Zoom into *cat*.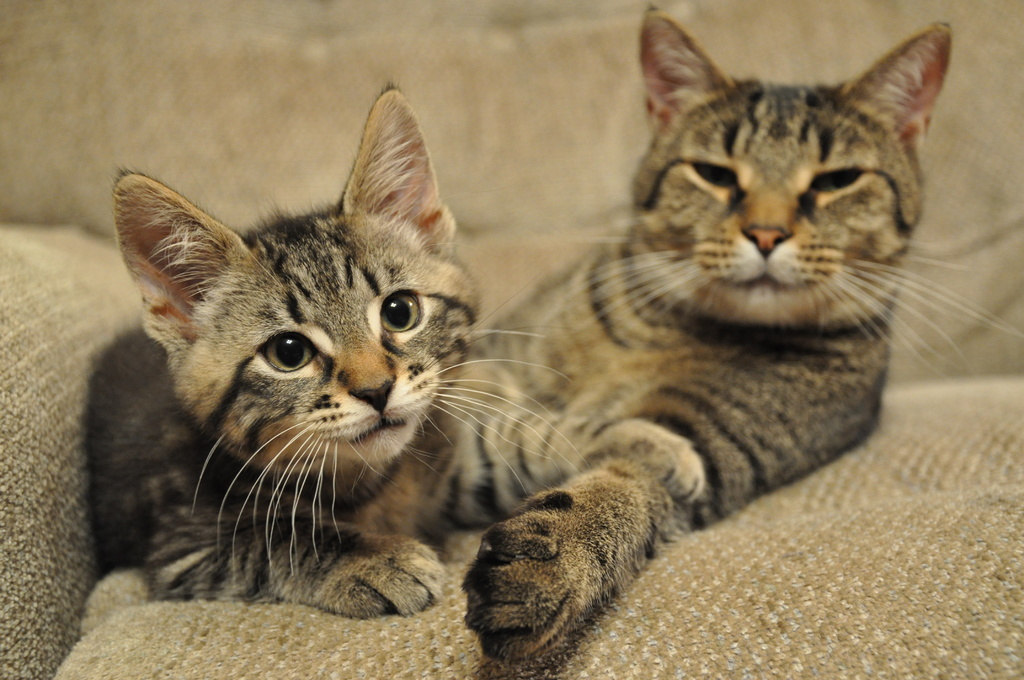
Zoom target: {"left": 77, "top": 79, "right": 711, "bottom": 623}.
